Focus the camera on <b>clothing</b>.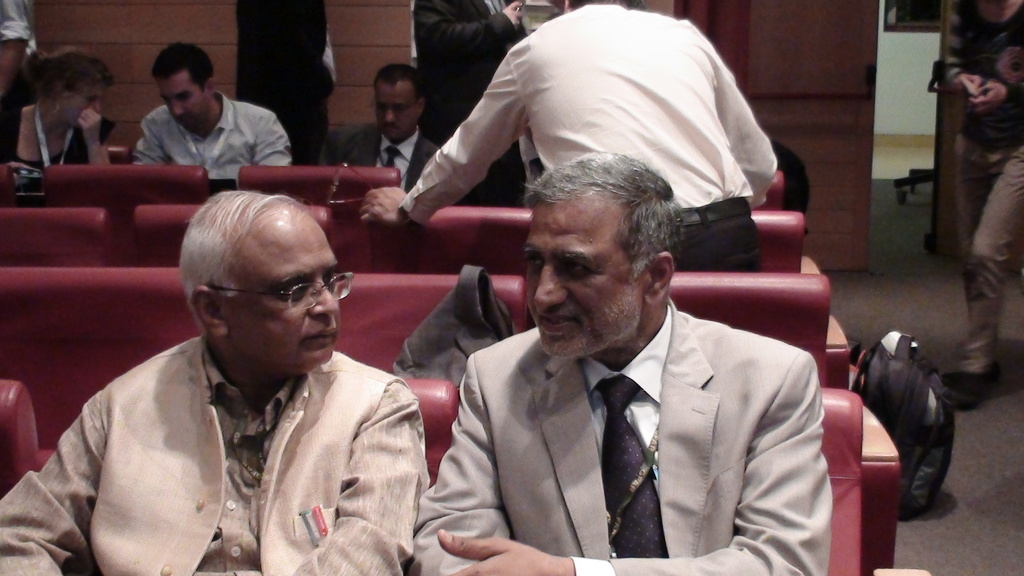
Focus region: (left=940, top=0, right=1023, bottom=376).
